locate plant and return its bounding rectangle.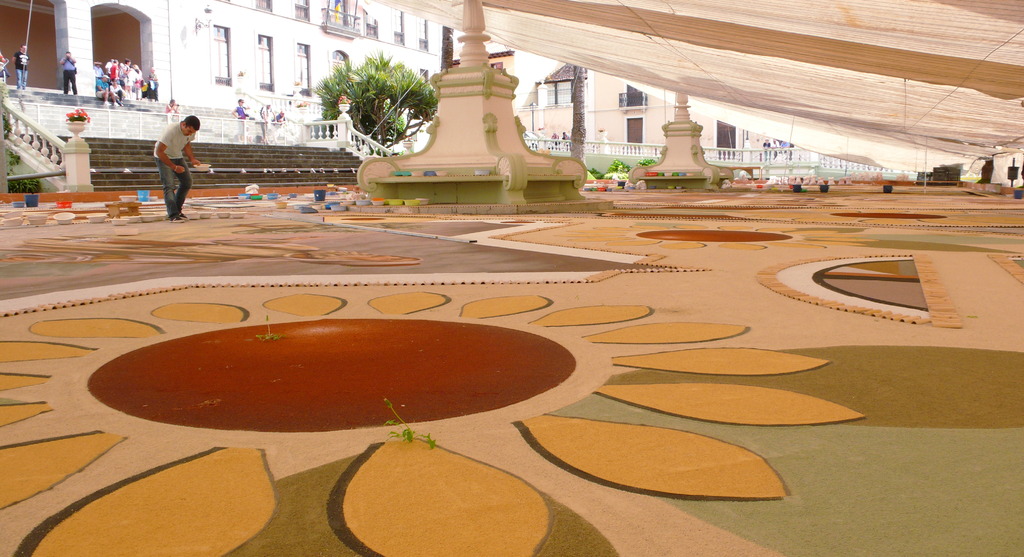
rect(61, 104, 94, 125).
